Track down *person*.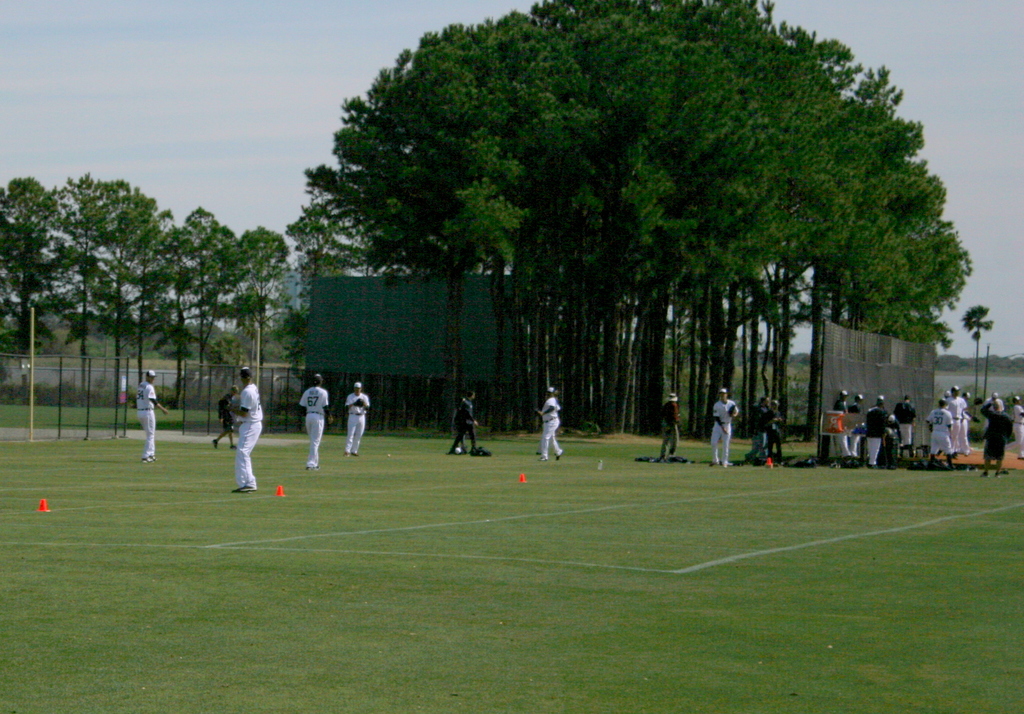
Tracked to x1=529, y1=383, x2=563, y2=457.
